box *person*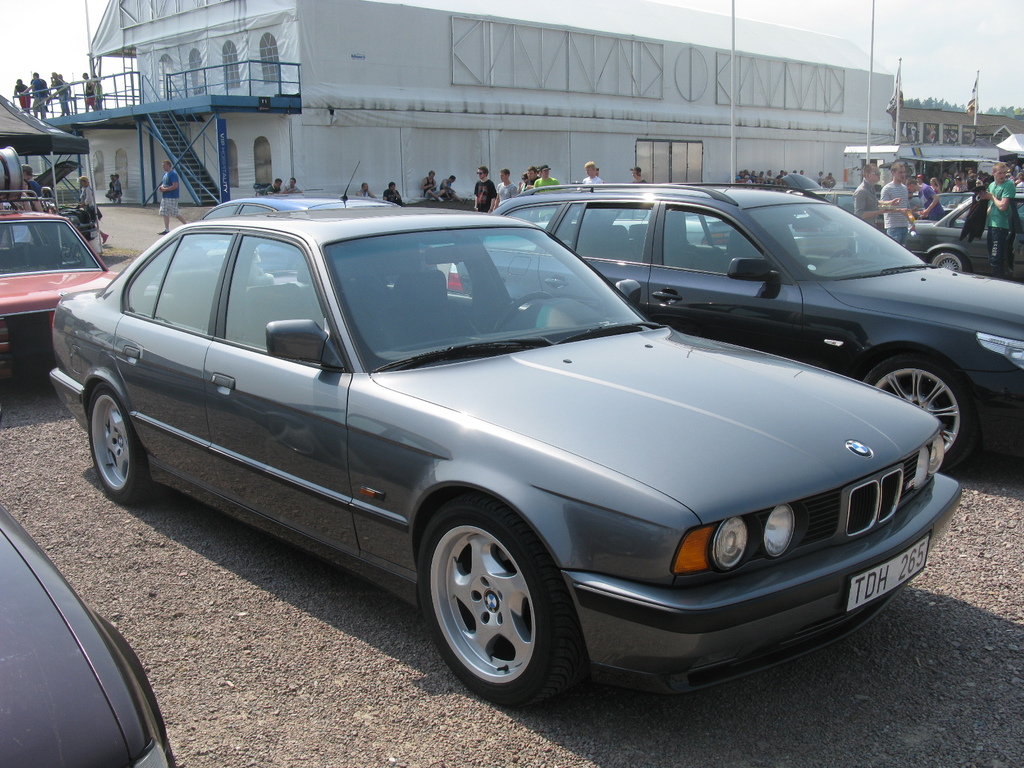
rect(356, 180, 381, 202)
